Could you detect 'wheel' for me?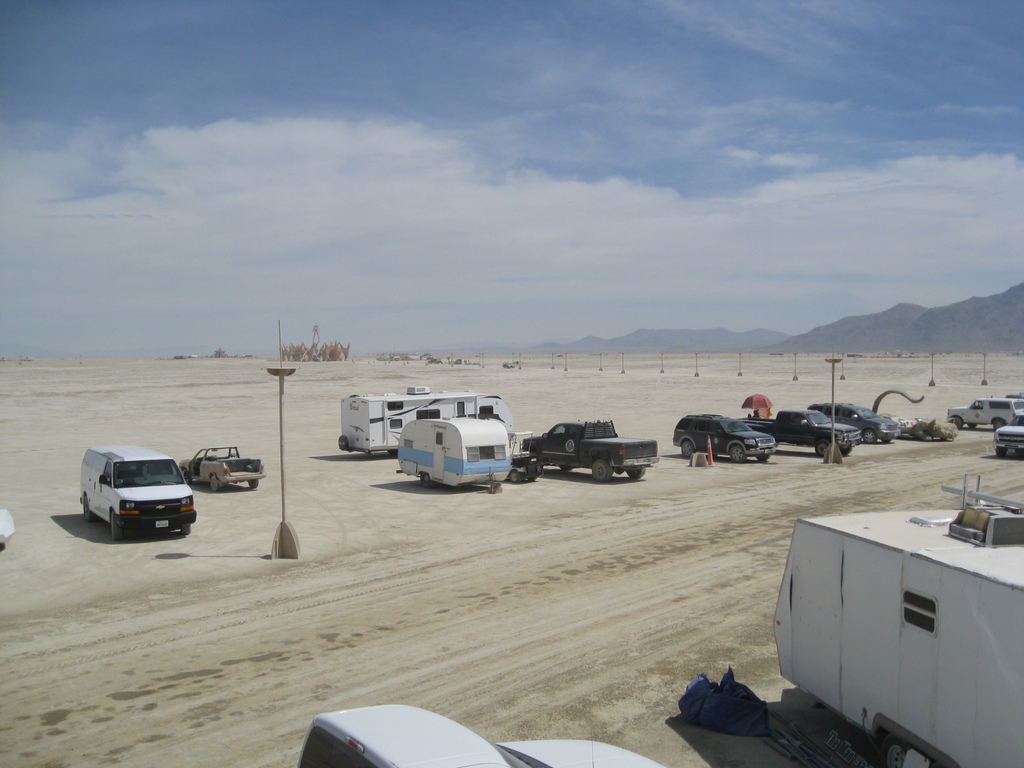
Detection result: (x1=86, y1=497, x2=97, y2=520).
